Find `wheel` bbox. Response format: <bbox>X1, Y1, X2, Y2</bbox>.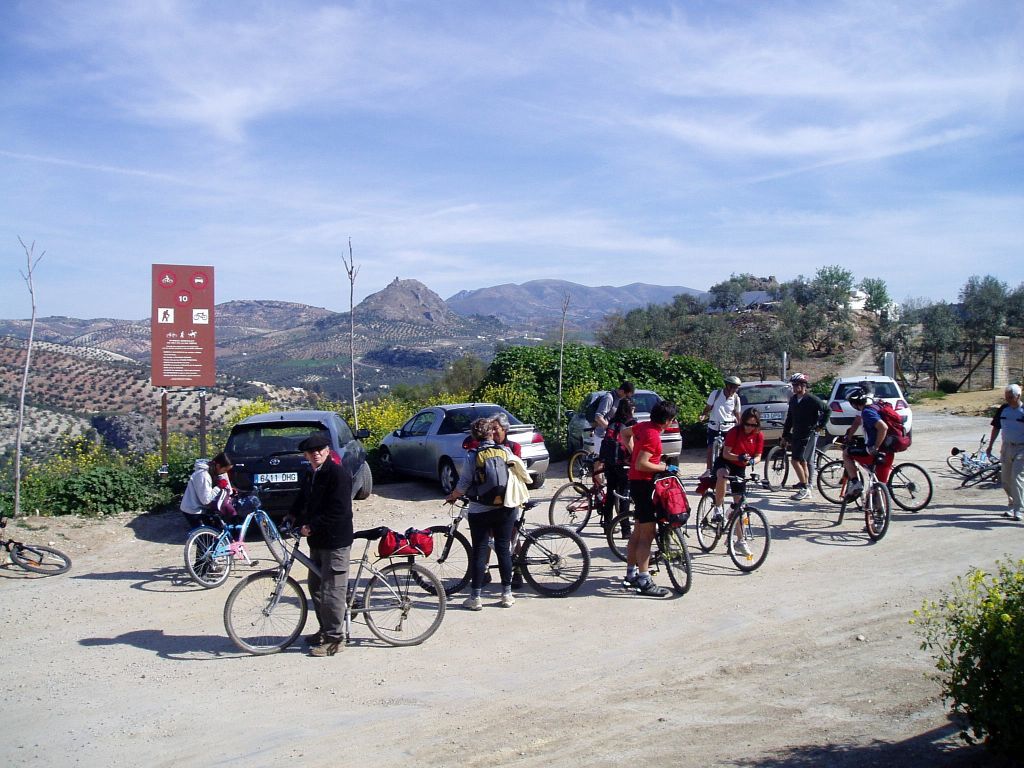
<bbox>526, 470, 546, 491</bbox>.
